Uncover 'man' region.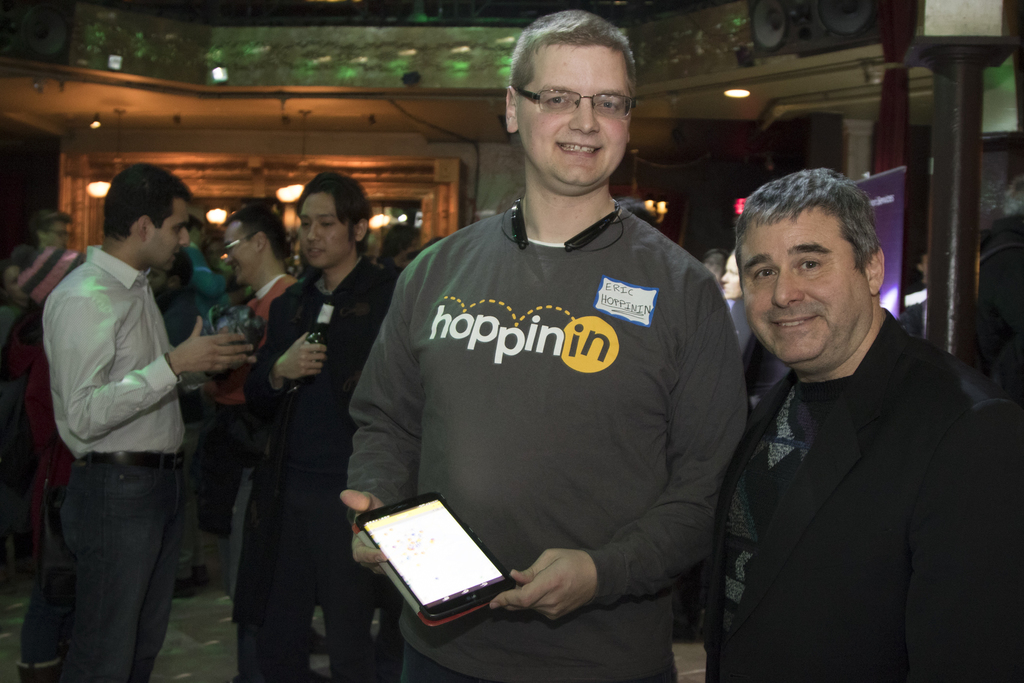
Uncovered: detection(346, 6, 754, 682).
